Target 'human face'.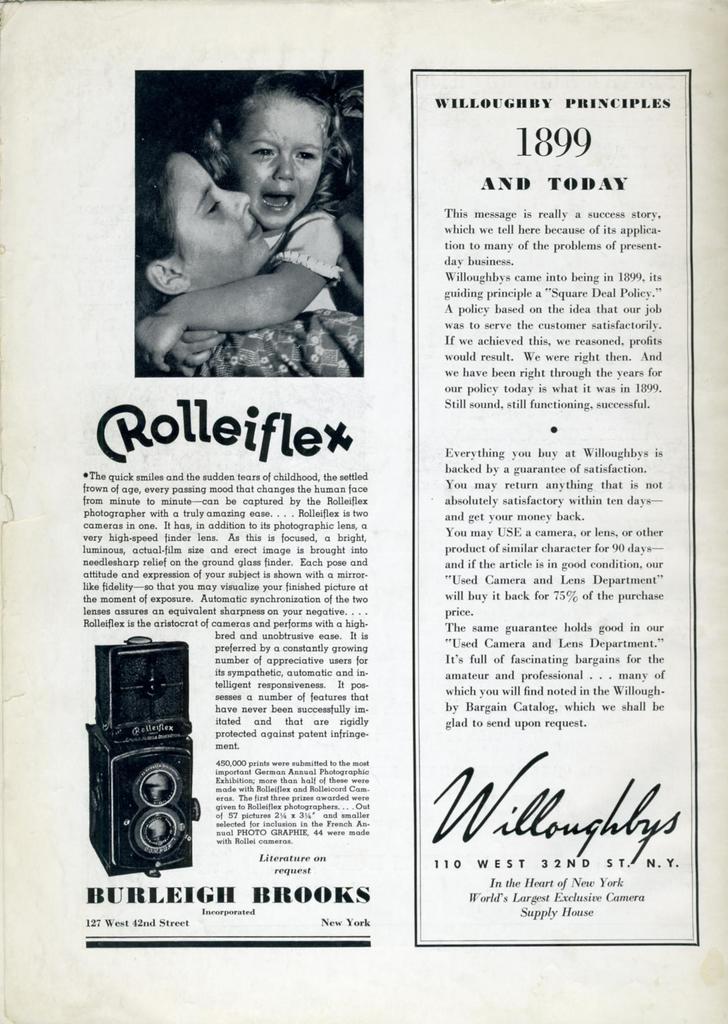
Target region: bbox=(178, 151, 269, 292).
